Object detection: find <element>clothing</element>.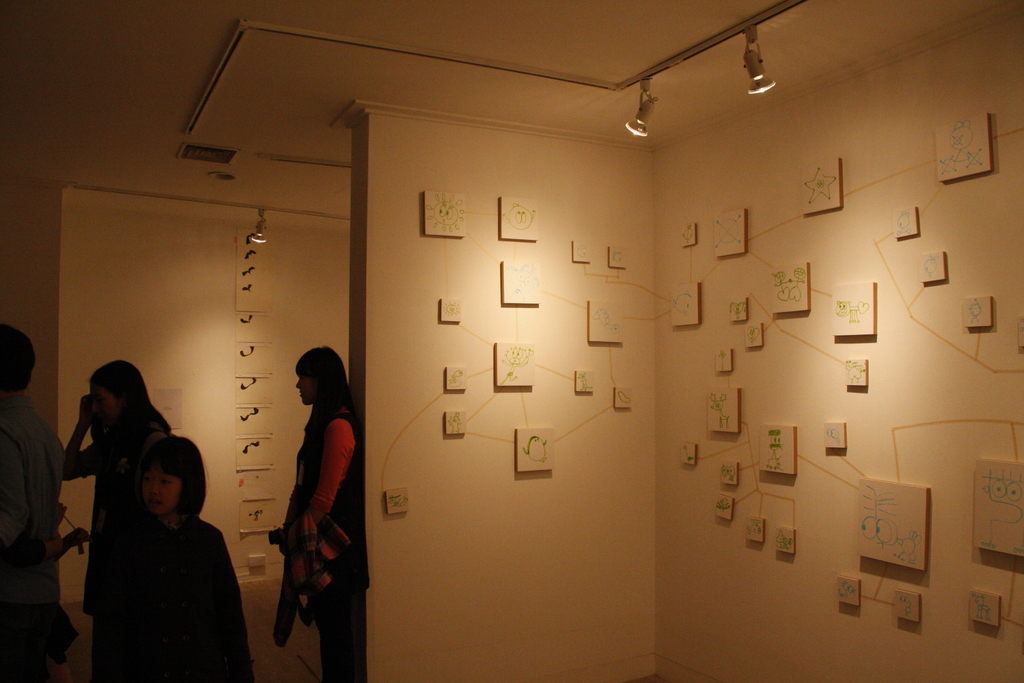
crop(279, 404, 360, 682).
